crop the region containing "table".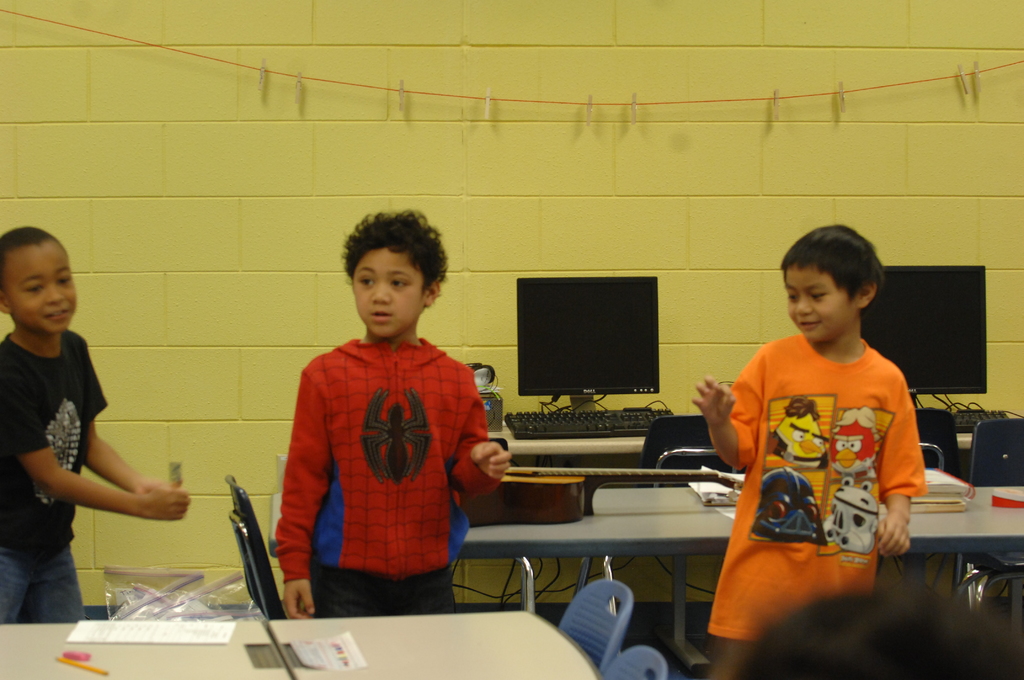
Crop region: x1=268, y1=487, x2=1023, y2=679.
